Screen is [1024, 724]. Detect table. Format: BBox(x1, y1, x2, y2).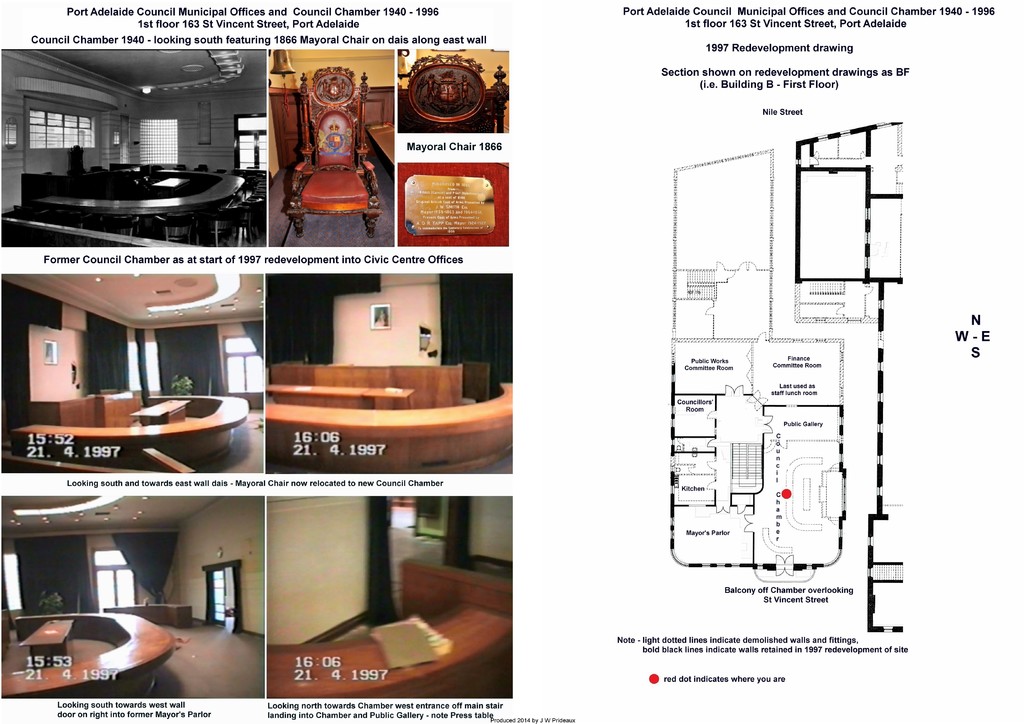
BBox(5, 380, 248, 467).
